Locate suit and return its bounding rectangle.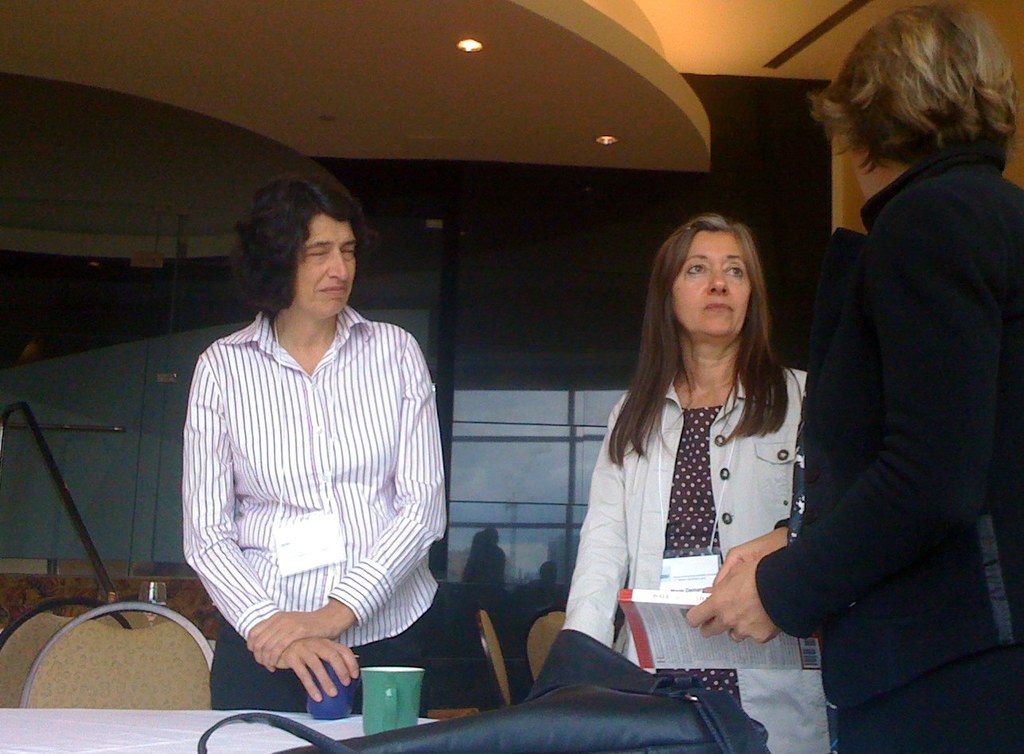
detection(771, 25, 1010, 738).
